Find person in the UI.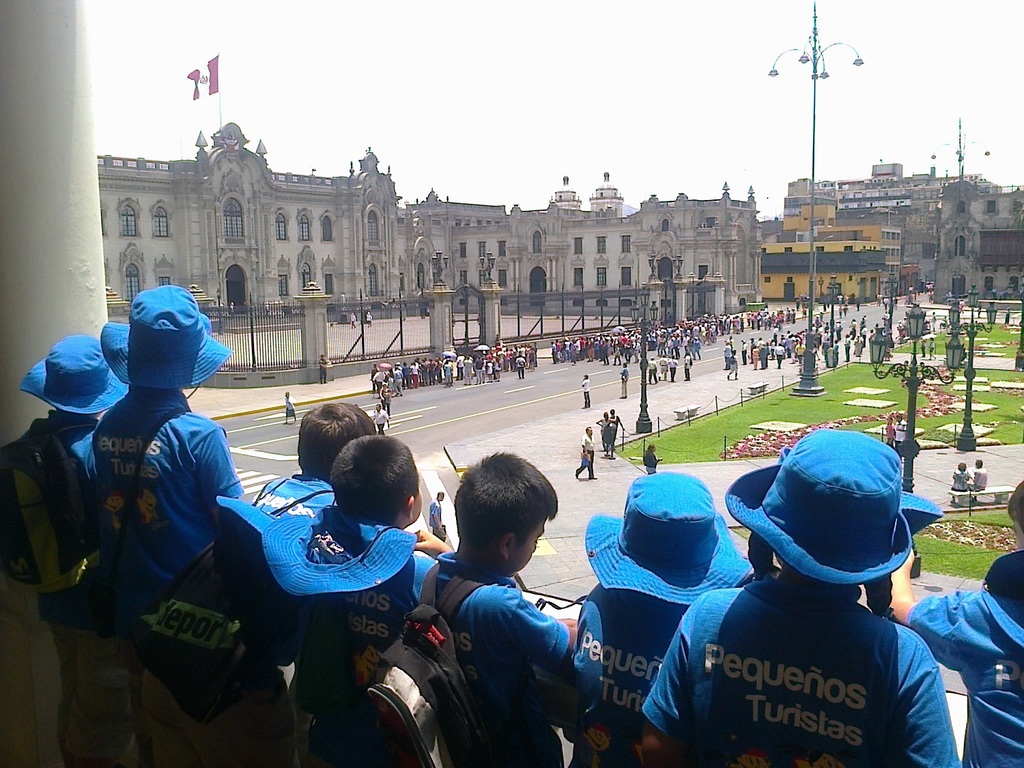
UI element at bbox=[595, 408, 608, 461].
